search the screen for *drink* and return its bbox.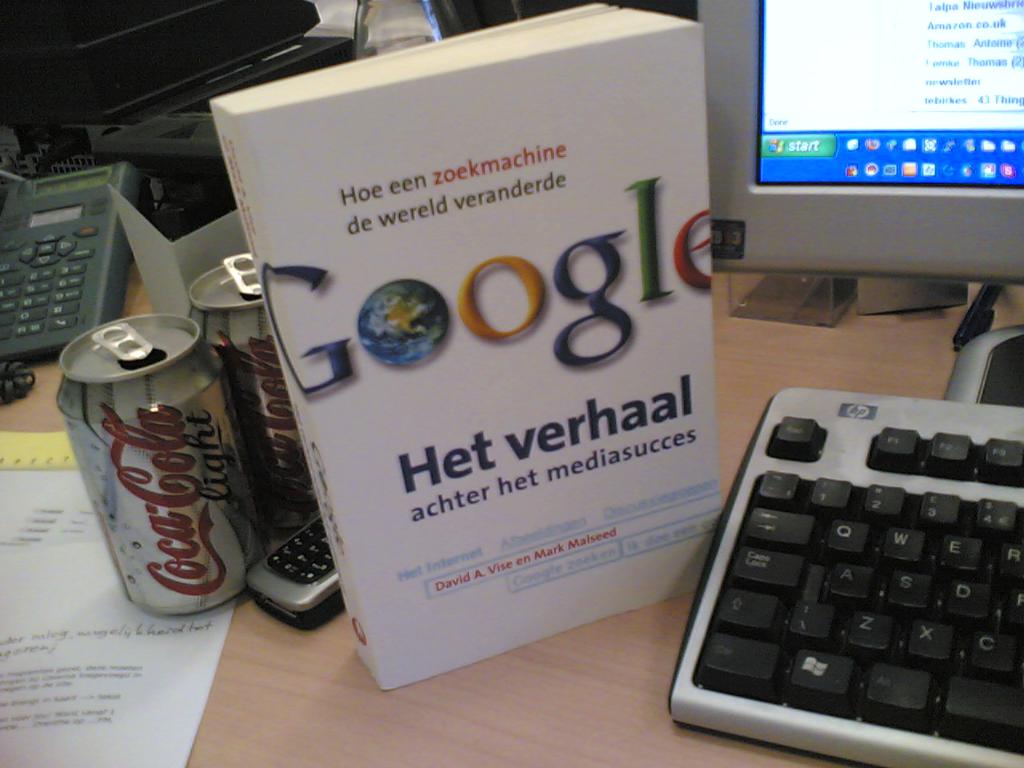
Found: (52, 288, 245, 622).
